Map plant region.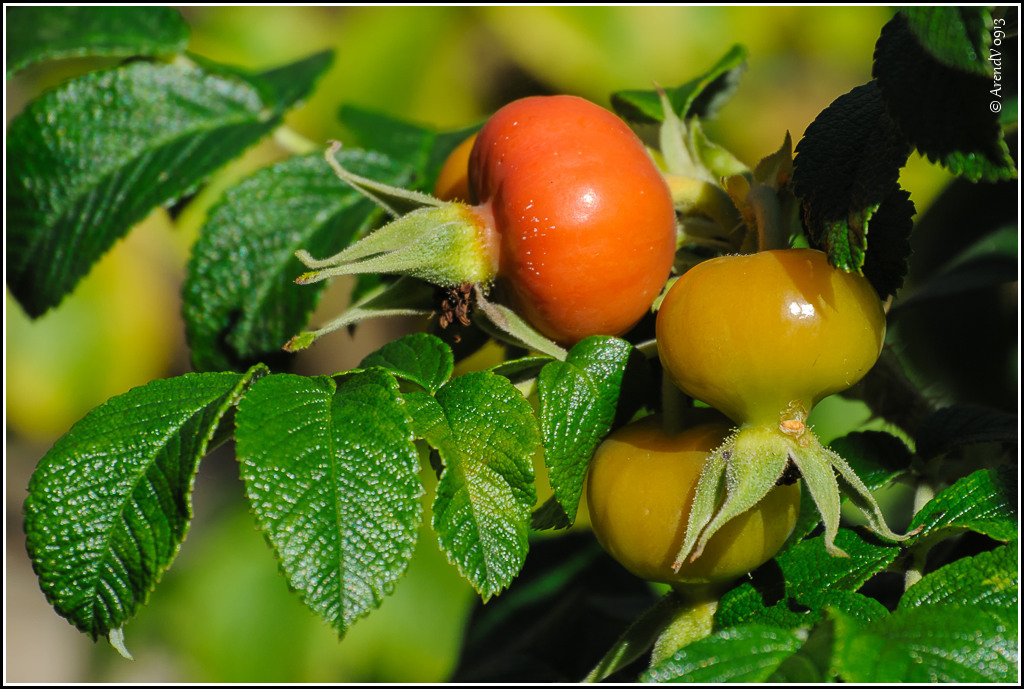
Mapped to <box>7,3,1020,680</box>.
